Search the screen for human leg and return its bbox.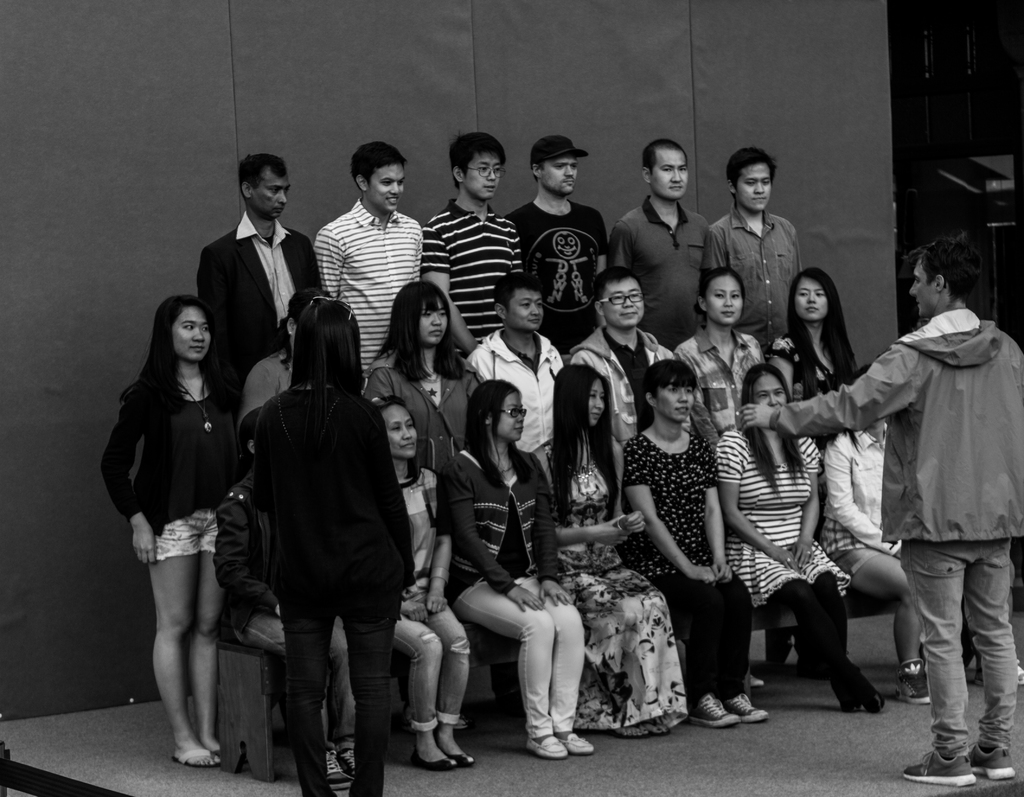
Found: (left=454, top=579, right=566, bottom=753).
